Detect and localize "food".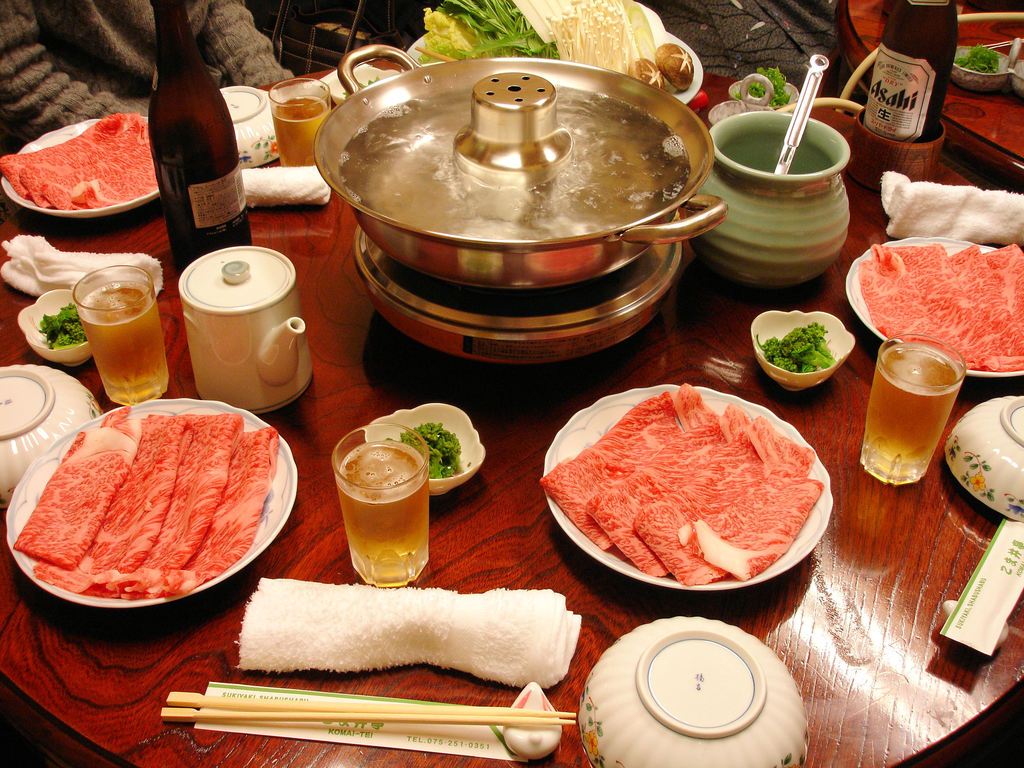
Localized at left=400, top=408, right=477, bottom=484.
